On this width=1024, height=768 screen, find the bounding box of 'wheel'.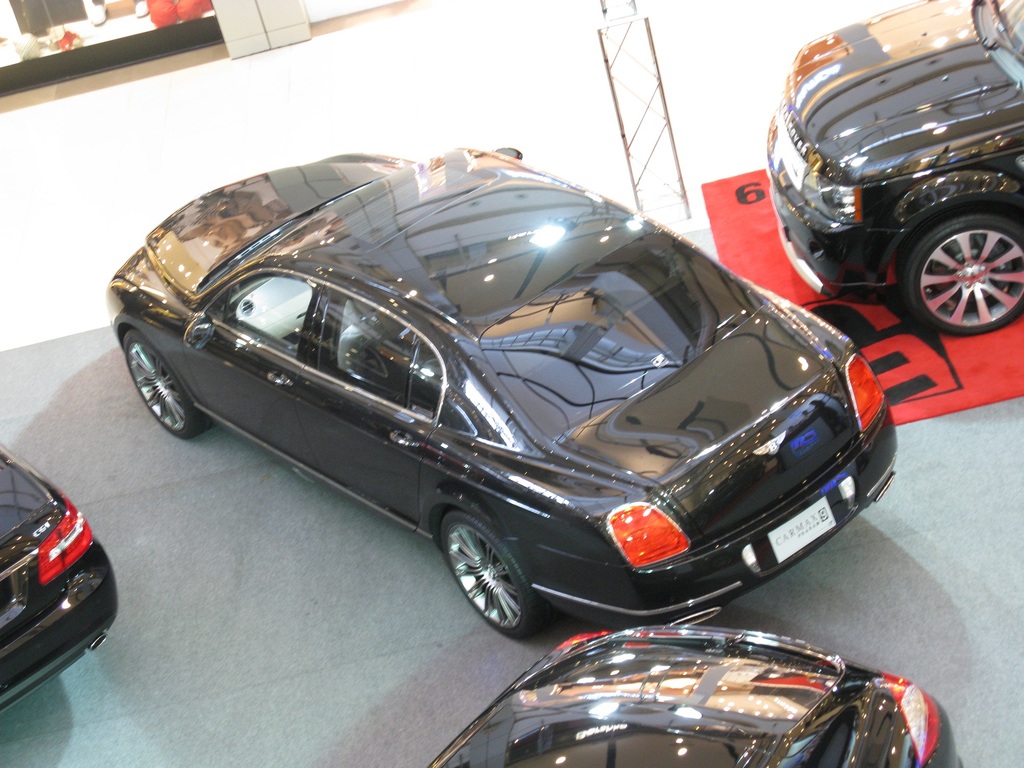
Bounding box: (430, 518, 537, 639).
